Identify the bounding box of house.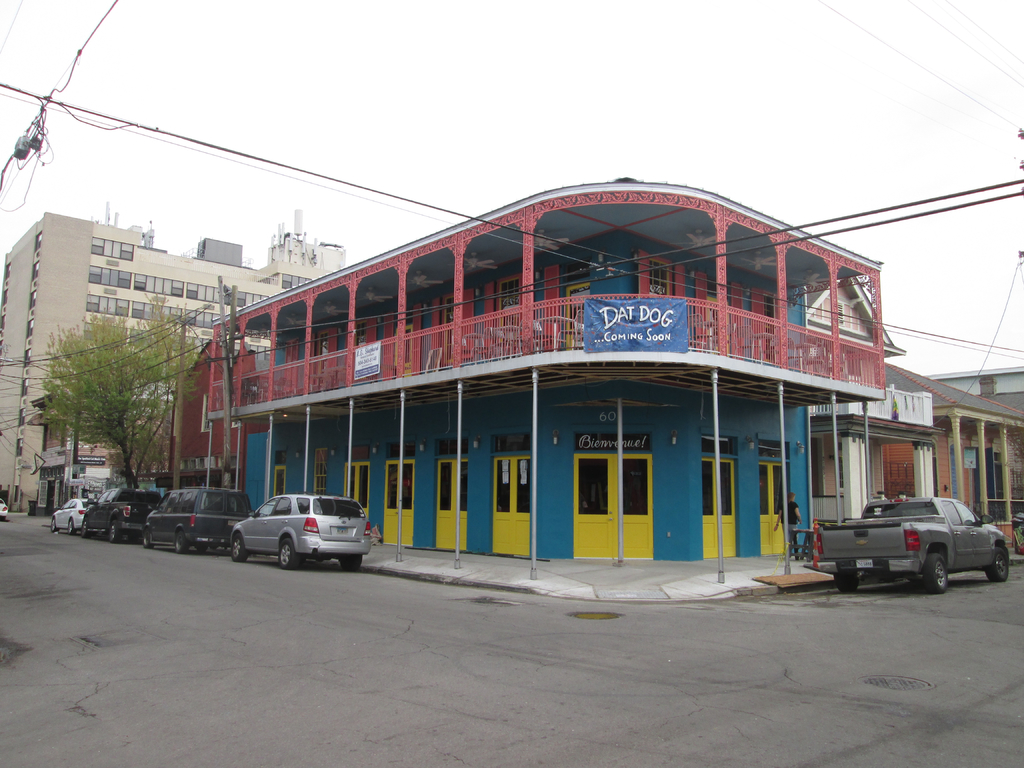
[888,364,1023,562].
